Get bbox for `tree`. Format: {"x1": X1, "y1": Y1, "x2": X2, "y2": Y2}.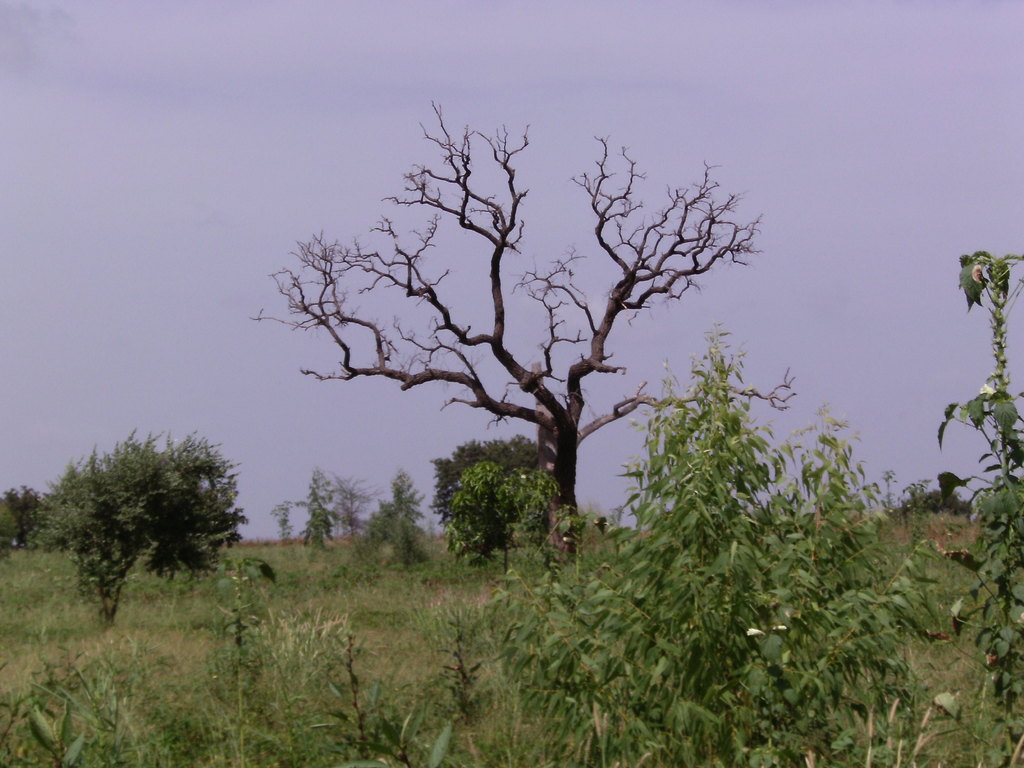
{"x1": 881, "y1": 484, "x2": 998, "y2": 524}.
